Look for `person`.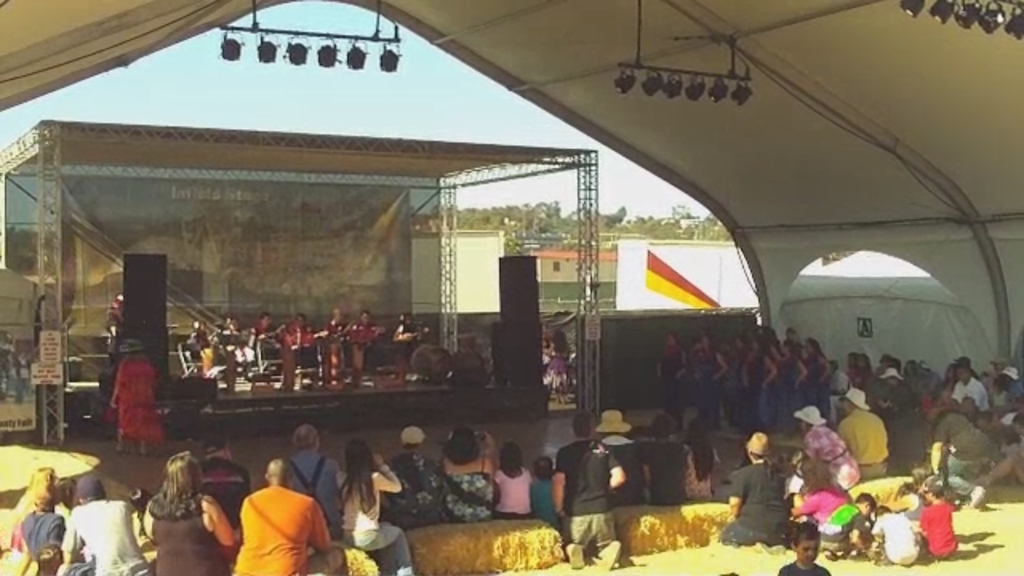
Found: bbox=[109, 291, 128, 339].
